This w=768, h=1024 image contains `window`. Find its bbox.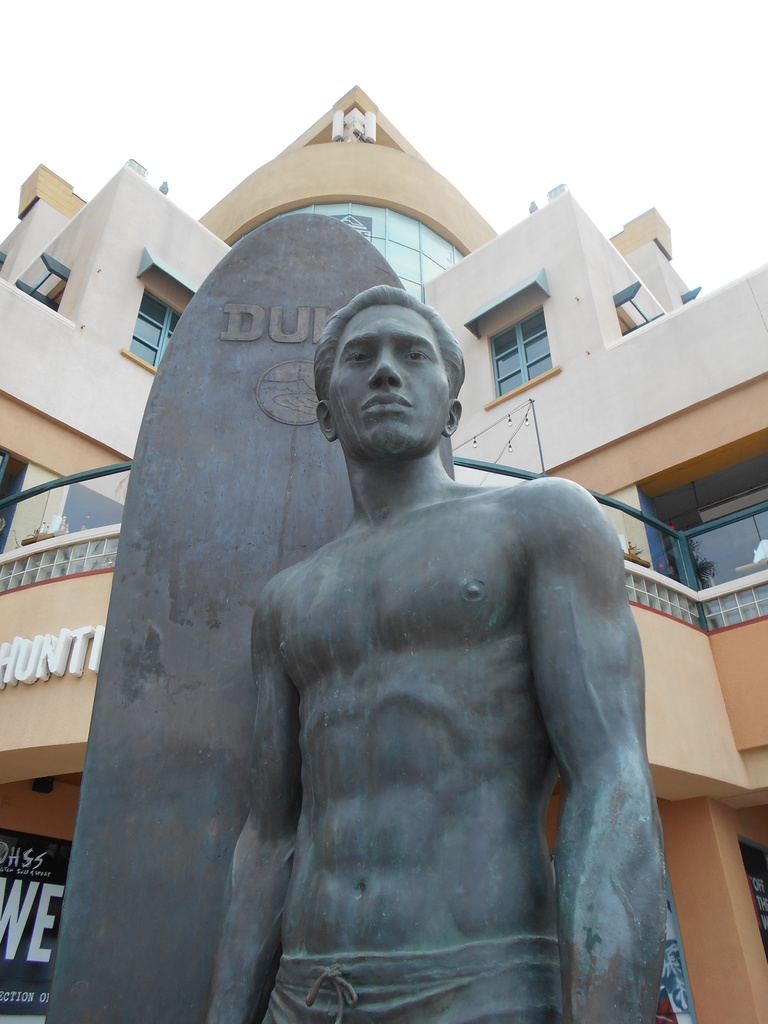
box(492, 302, 549, 382).
